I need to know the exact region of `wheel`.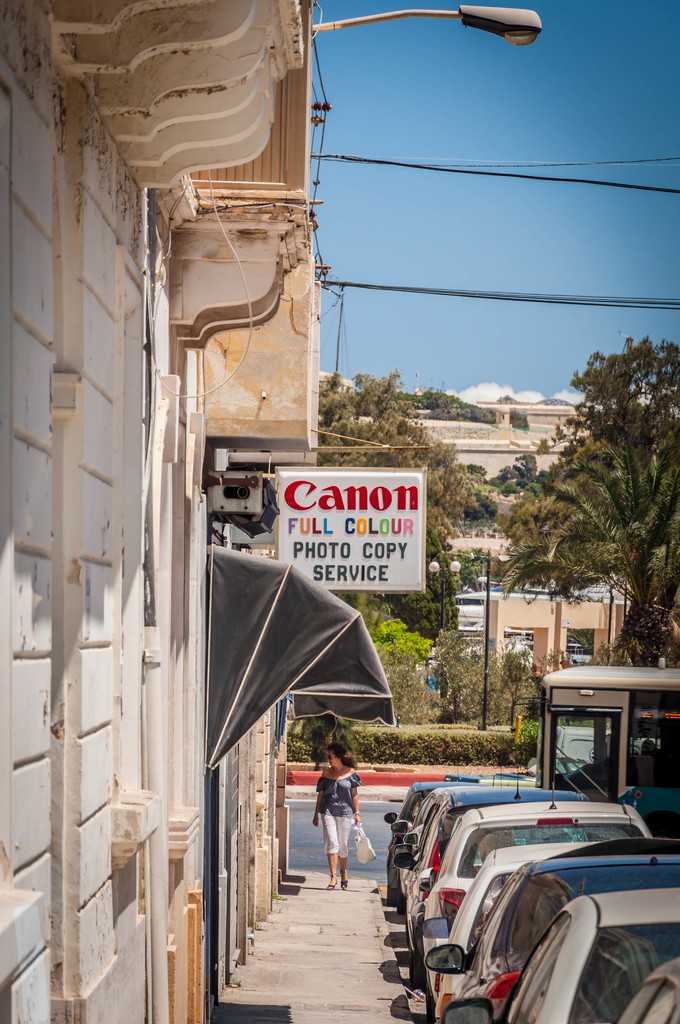
Region: pyautogui.locateOnScreen(392, 896, 406, 921).
